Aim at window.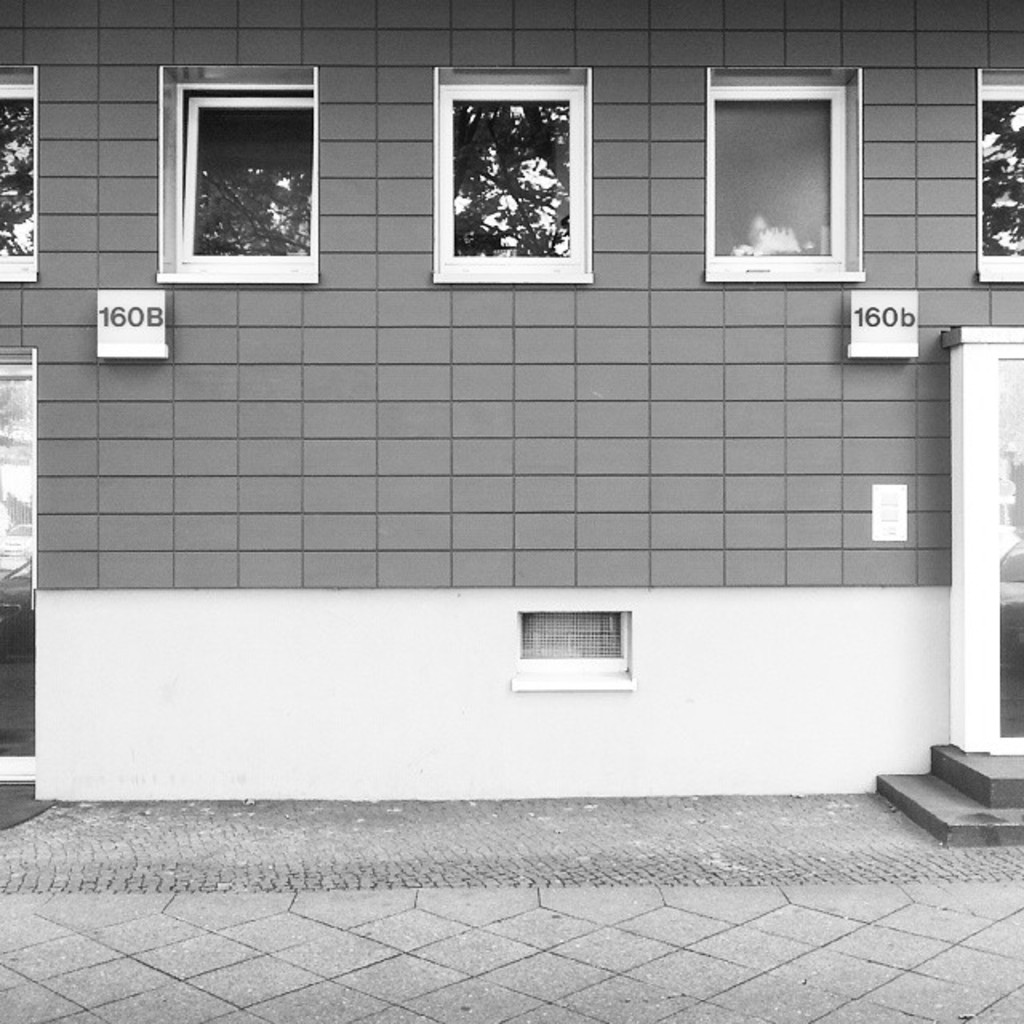
Aimed at <box>427,64,589,278</box>.
